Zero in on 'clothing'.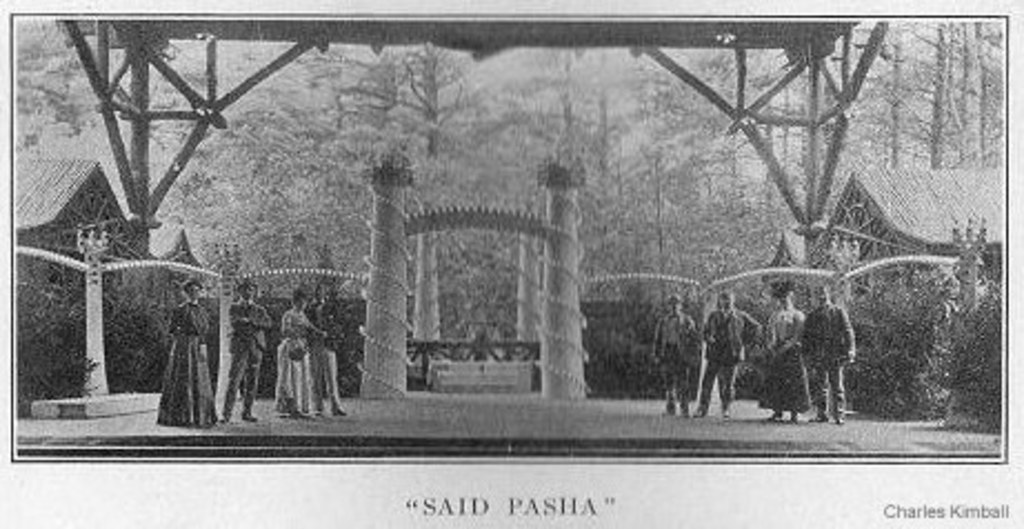
Zeroed in: 646/307/695/409.
